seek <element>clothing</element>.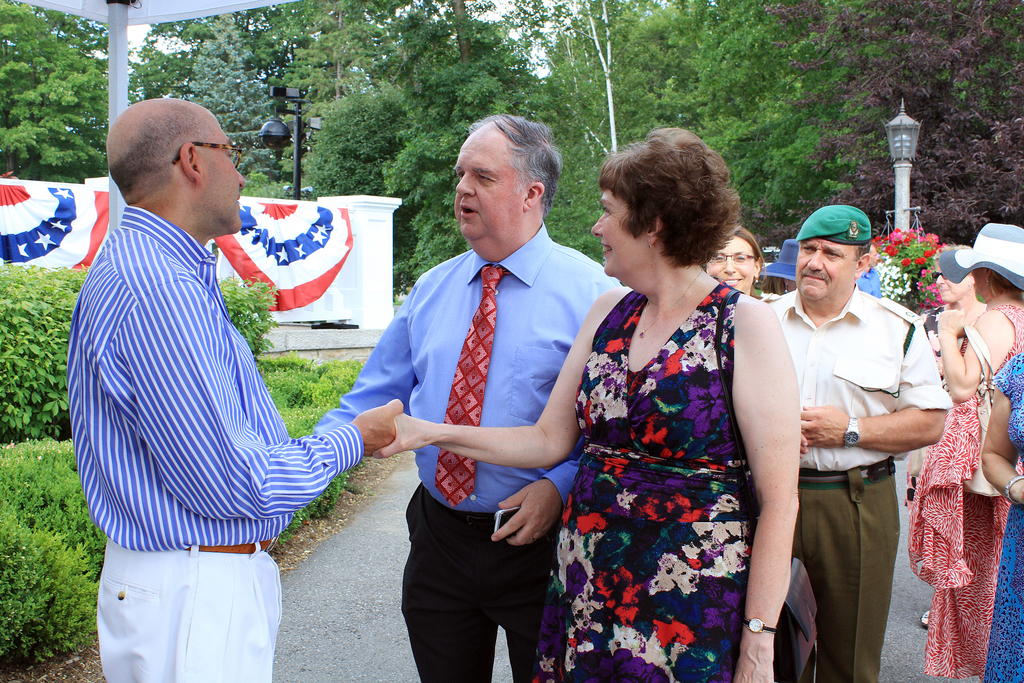
pyautogui.locateOnScreen(310, 218, 625, 682).
